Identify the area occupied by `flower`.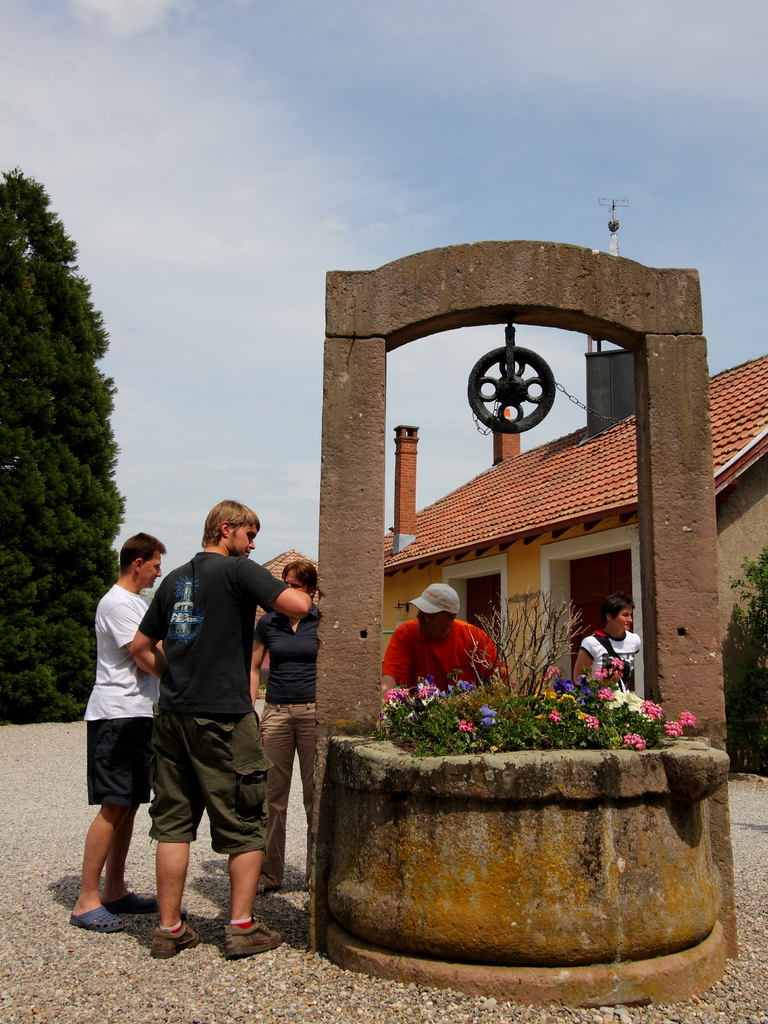
Area: region(625, 734, 640, 746).
